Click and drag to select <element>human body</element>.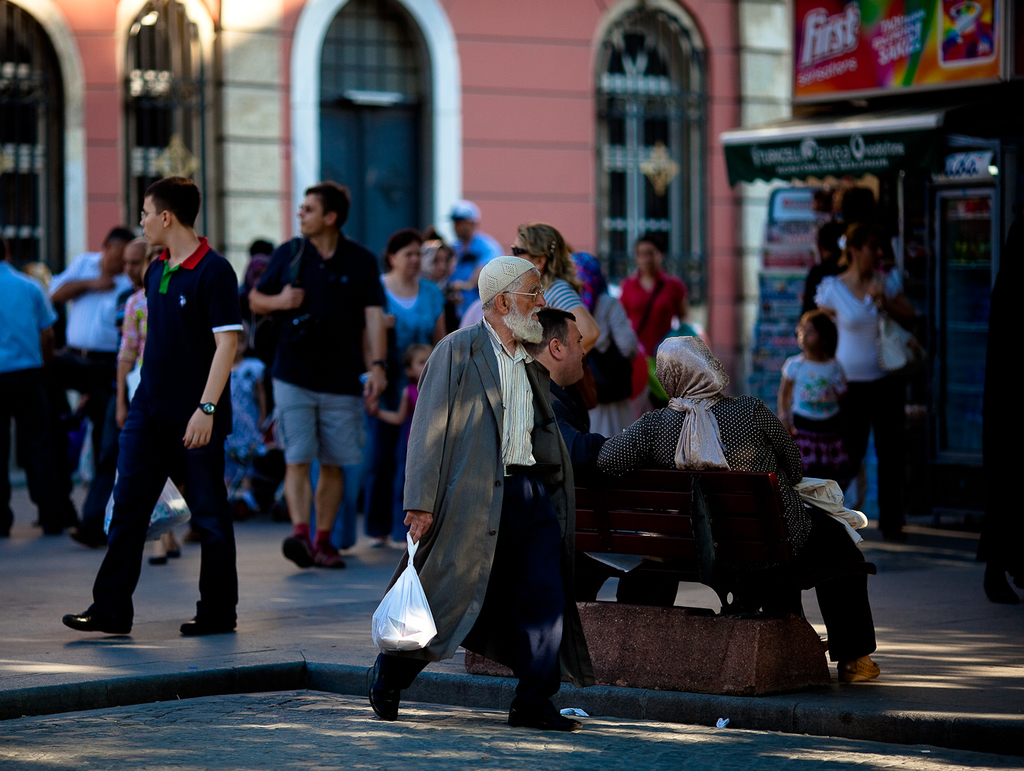
Selection: l=776, t=300, r=854, b=502.
